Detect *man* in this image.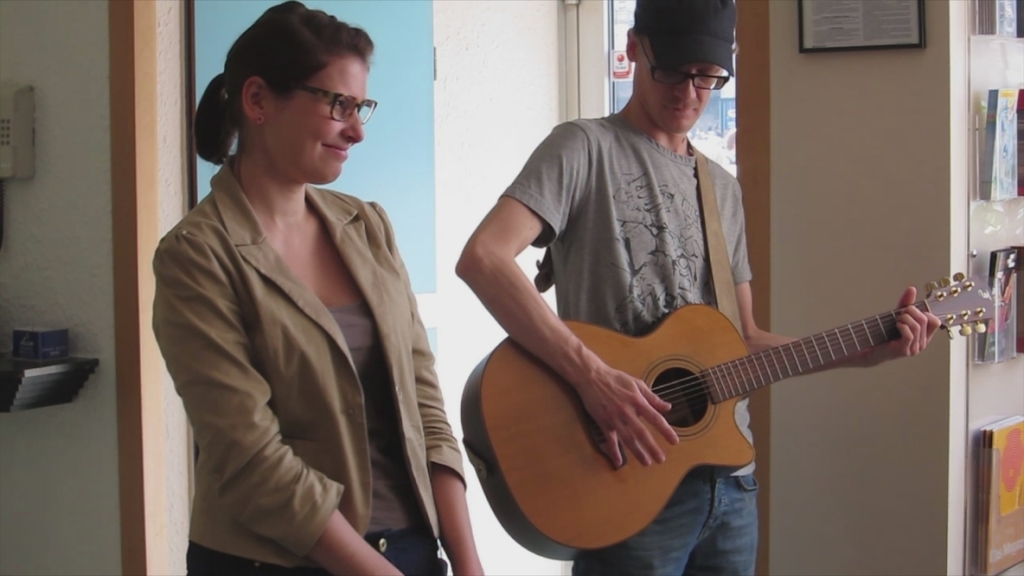
Detection: 155:20:470:567.
